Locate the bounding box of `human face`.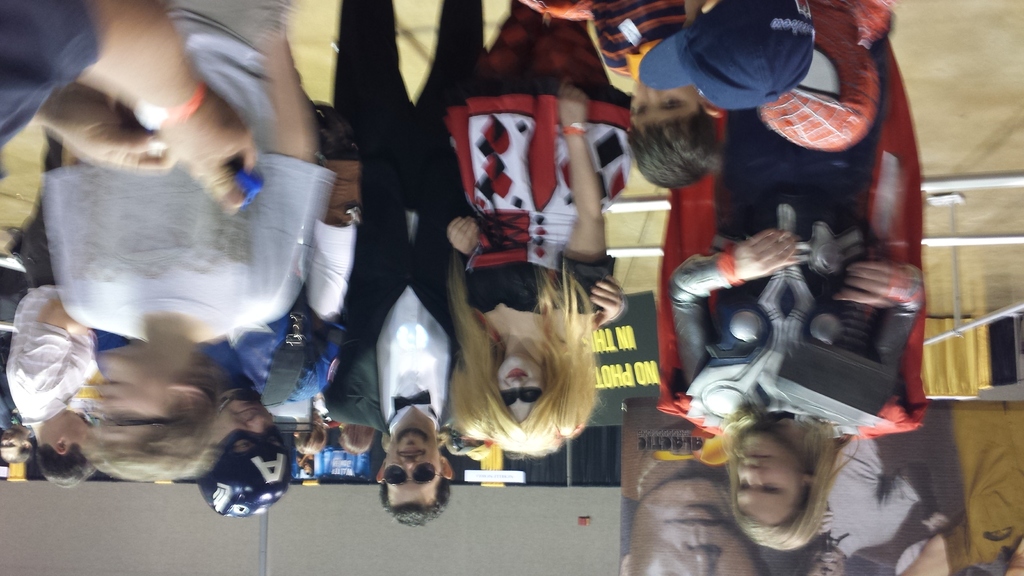
Bounding box: <region>803, 554, 841, 575</region>.
